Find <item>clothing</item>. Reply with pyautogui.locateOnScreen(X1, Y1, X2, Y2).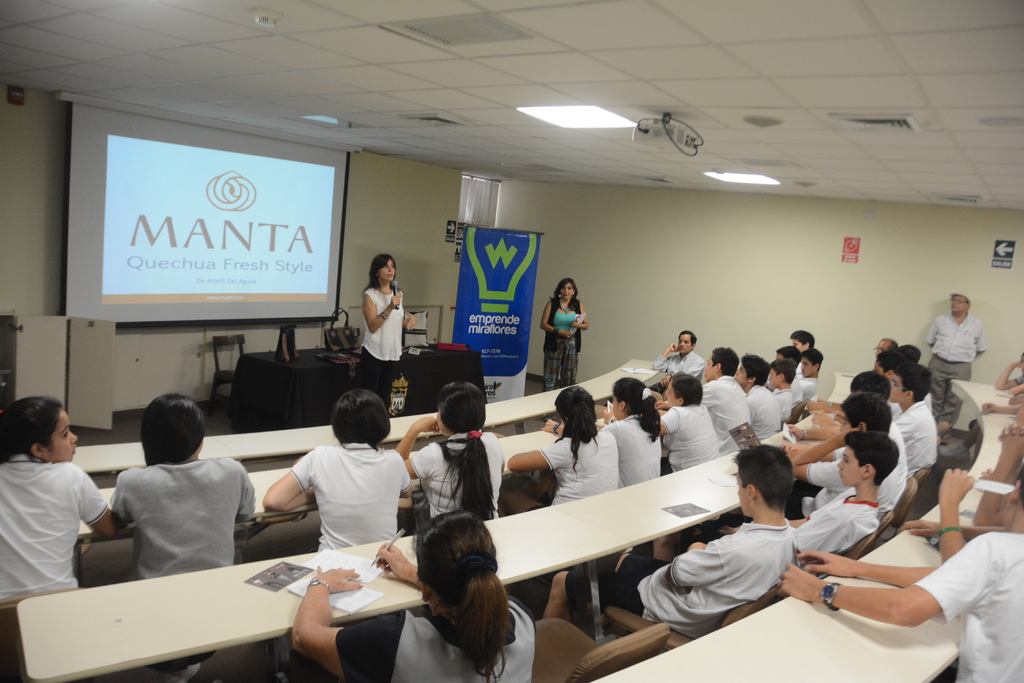
pyautogui.locateOnScreen(740, 381, 782, 442).
